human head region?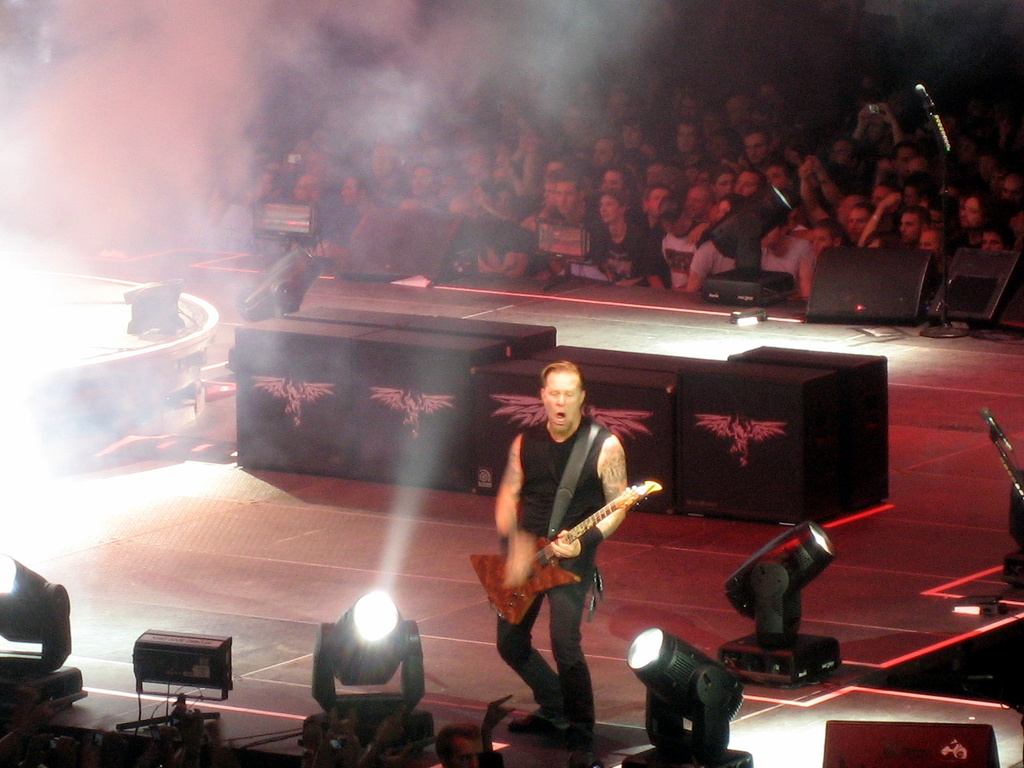
x1=957, y1=193, x2=997, y2=229
